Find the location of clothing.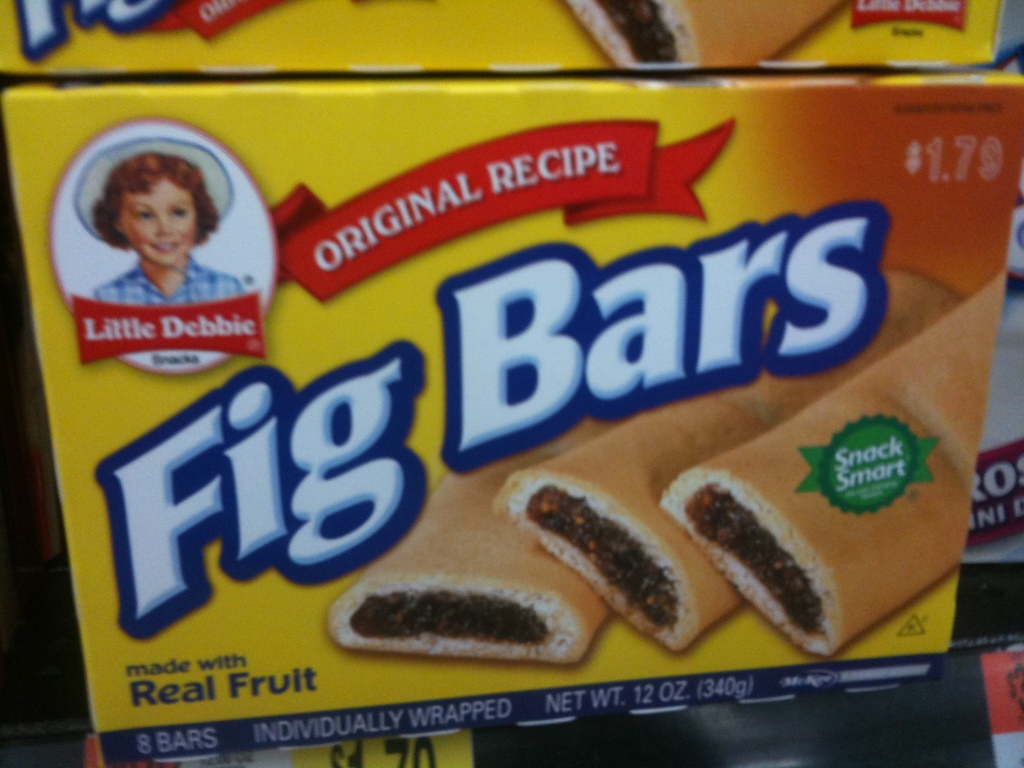
Location: <bbox>83, 257, 243, 305</bbox>.
